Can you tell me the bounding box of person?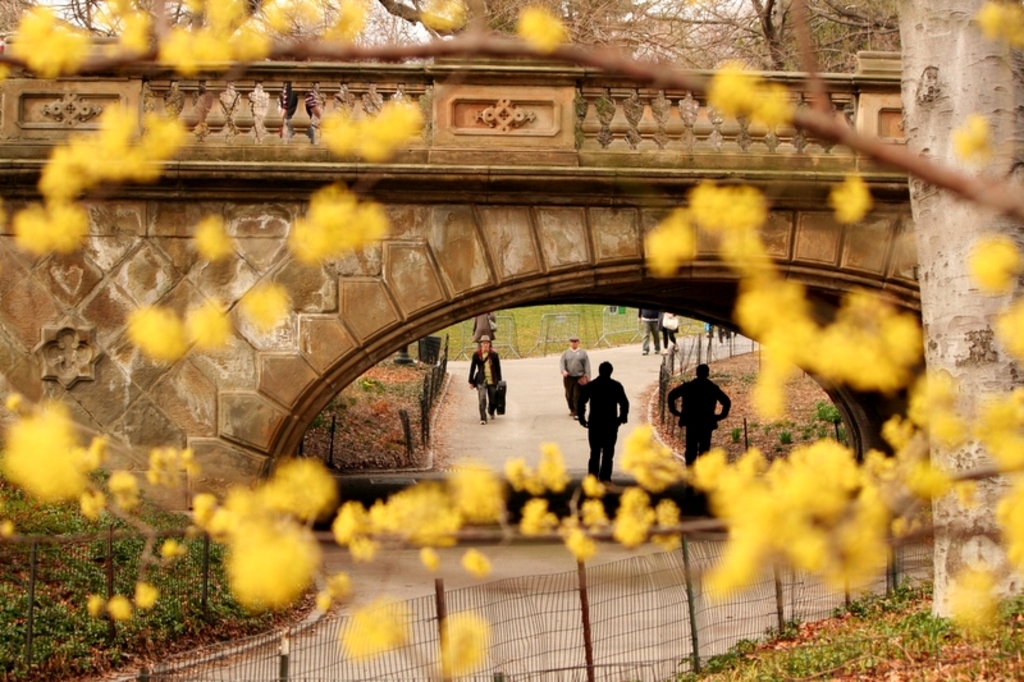
locate(662, 307, 681, 357).
